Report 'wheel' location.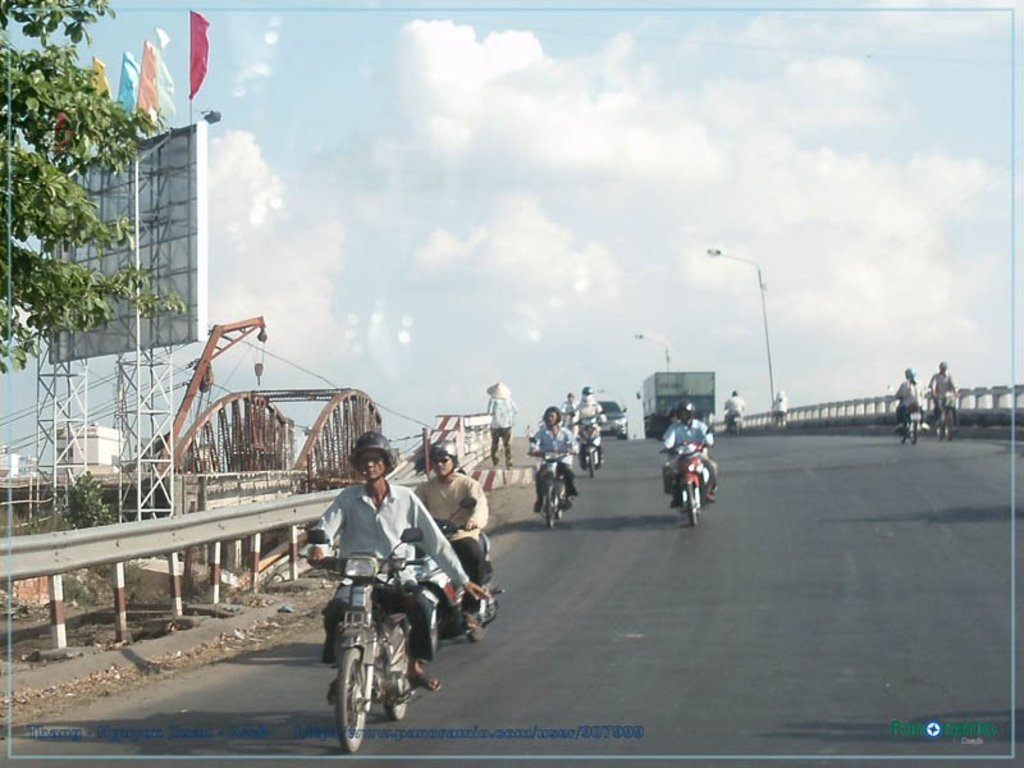
Report: x1=577, y1=451, x2=605, y2=486.
